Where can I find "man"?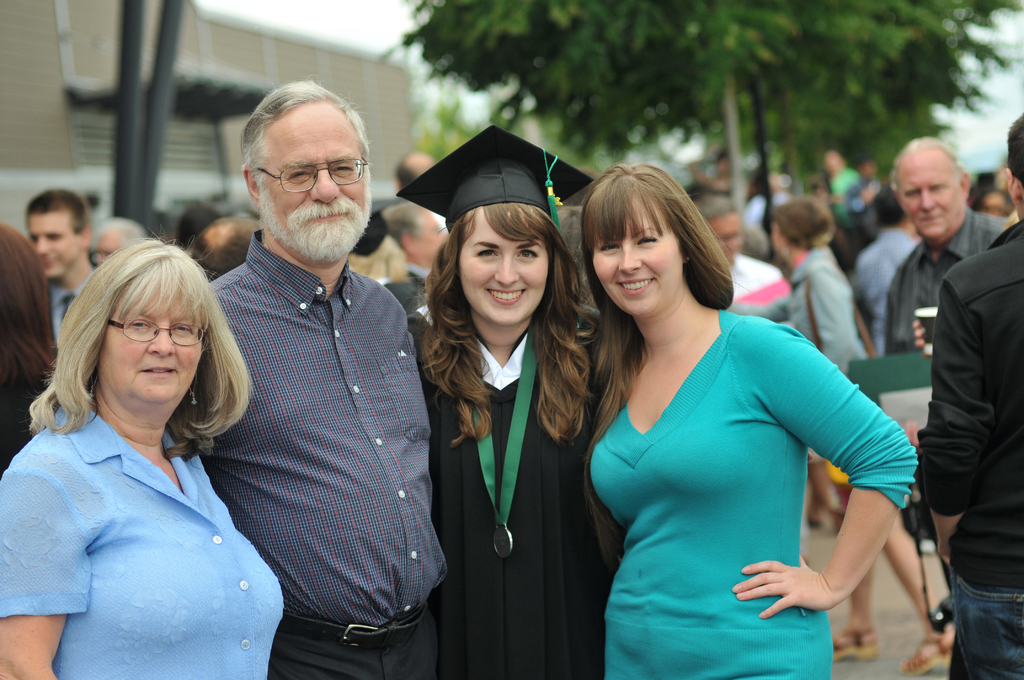
You can find it at 20/185/99/355.
